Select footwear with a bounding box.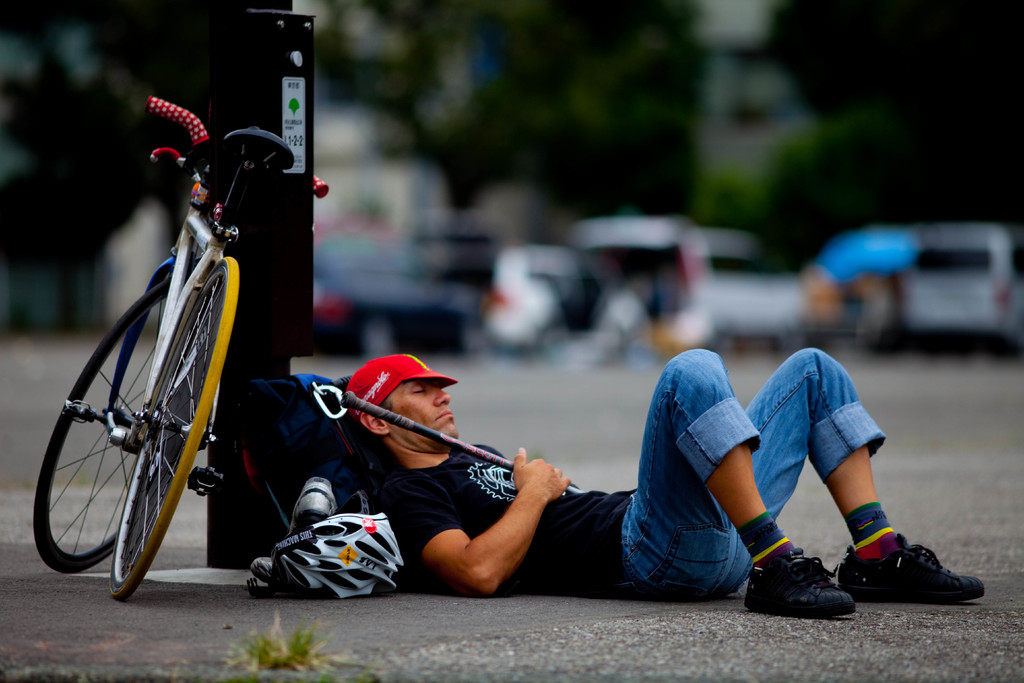
[x1=834, y1=532, x2=986, y2=604].
